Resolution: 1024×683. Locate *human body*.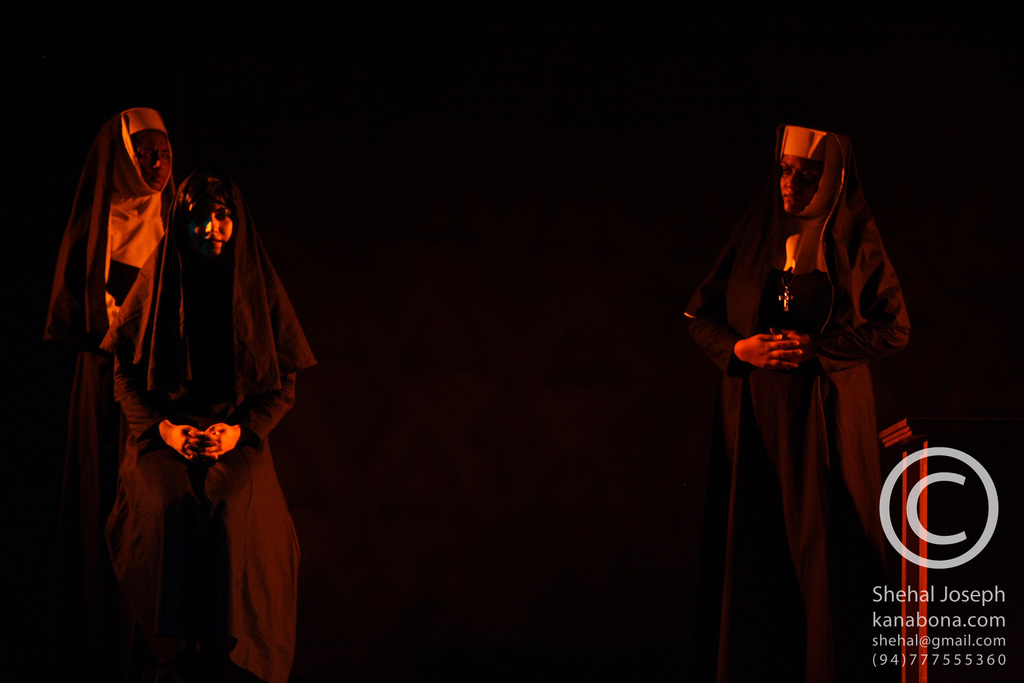
(99,263,331,682).
